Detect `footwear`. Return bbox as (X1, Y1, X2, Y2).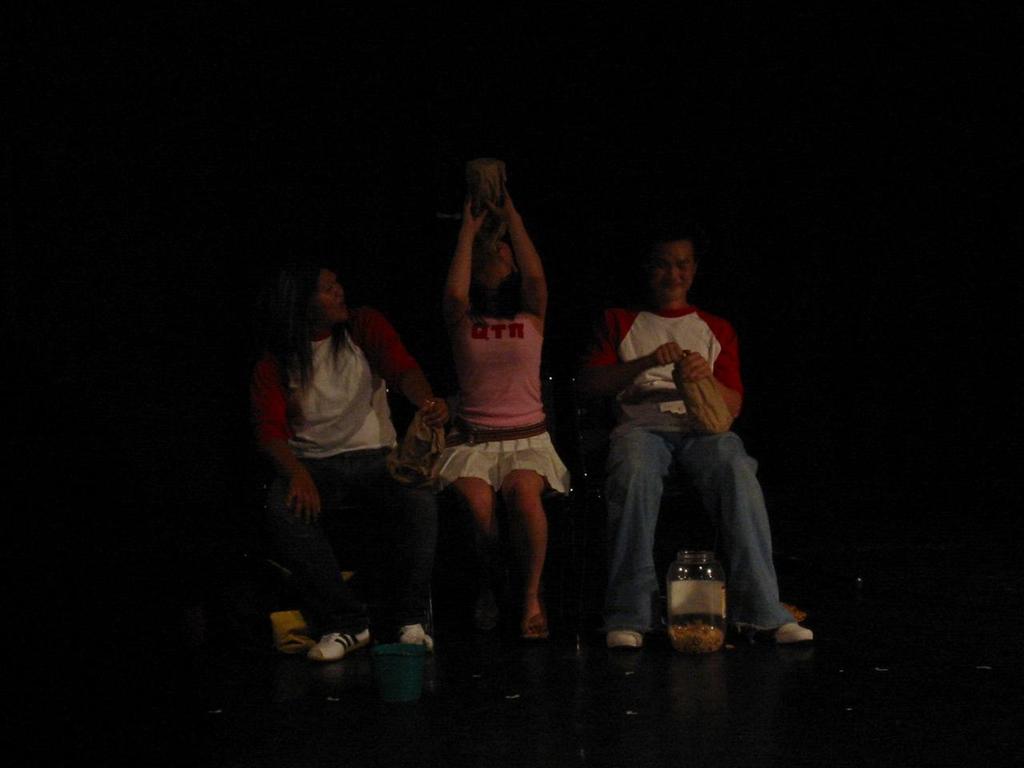
(514, 606, 548, 638).
